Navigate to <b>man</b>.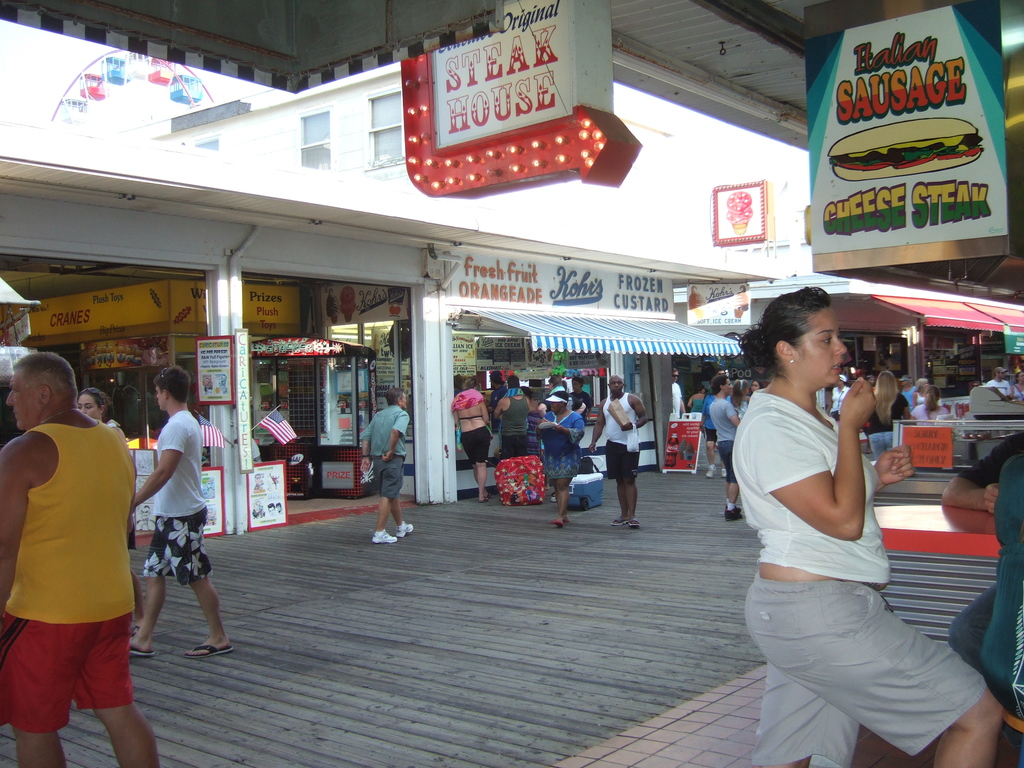
Navigation target: [130,365,233,660].
